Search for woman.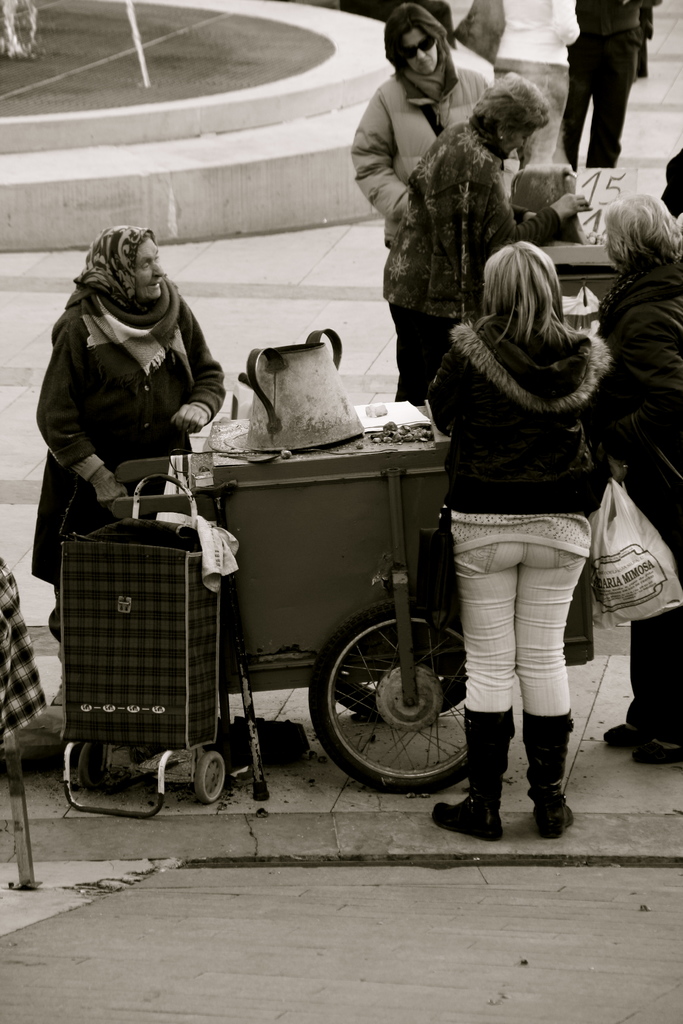
Found at l=577, t=189, r=682, b=765.
